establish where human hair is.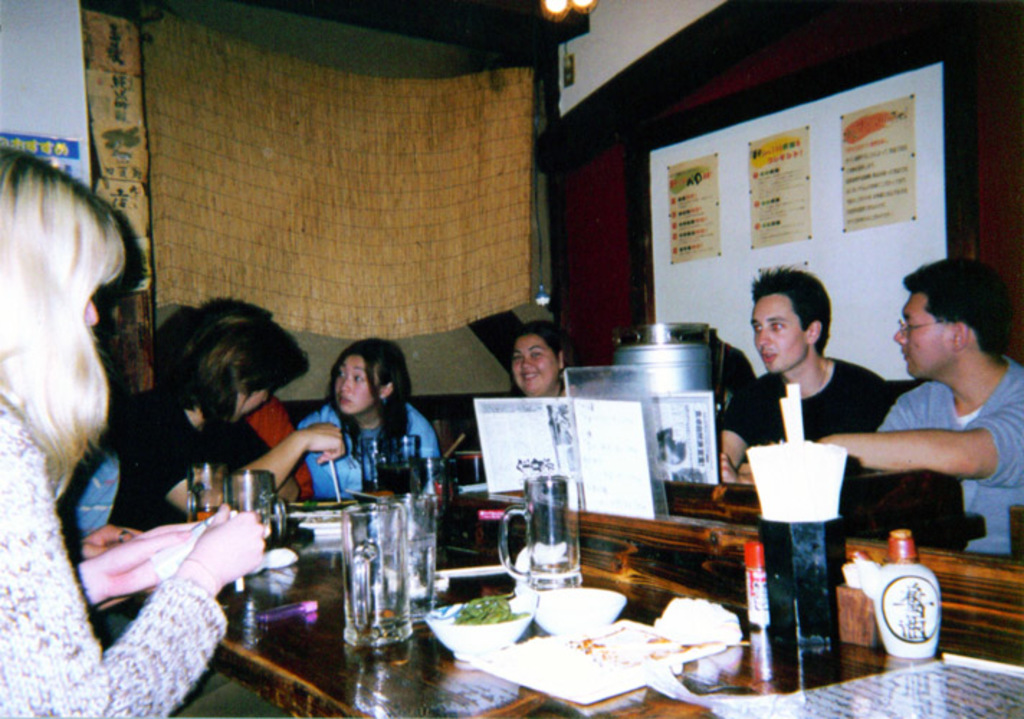
Established at {"x1": 177, "y1": 296, "x2": 278, "y2": 360}.
